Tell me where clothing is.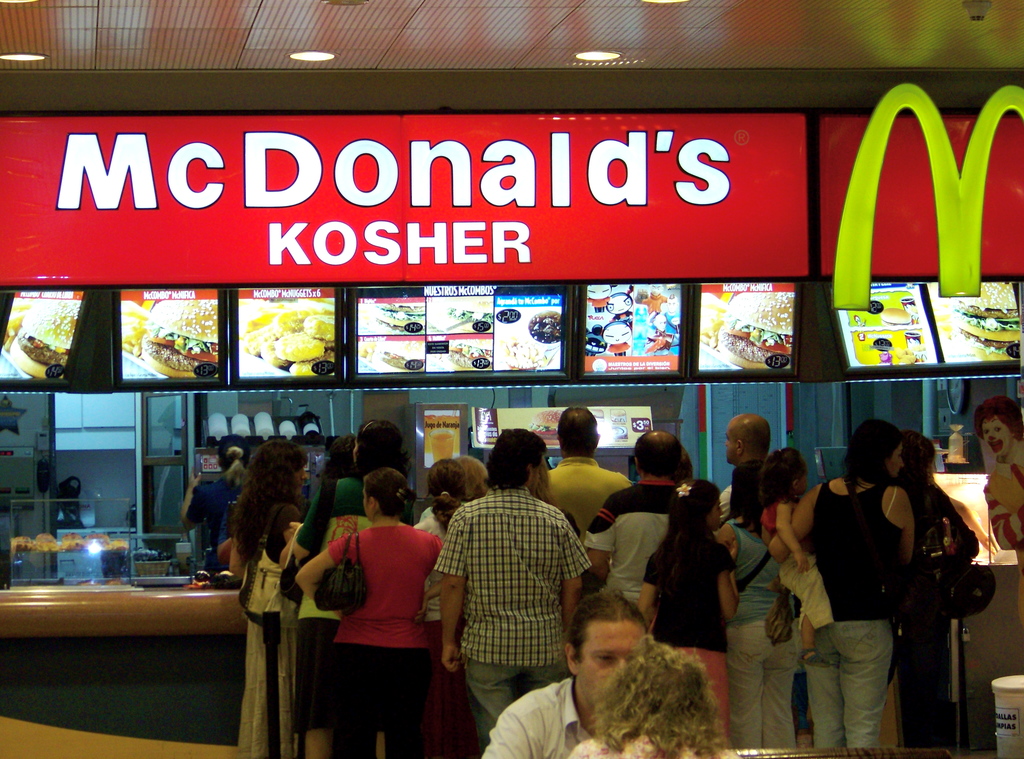
clothing is at region(410, 523, 467, 758).
